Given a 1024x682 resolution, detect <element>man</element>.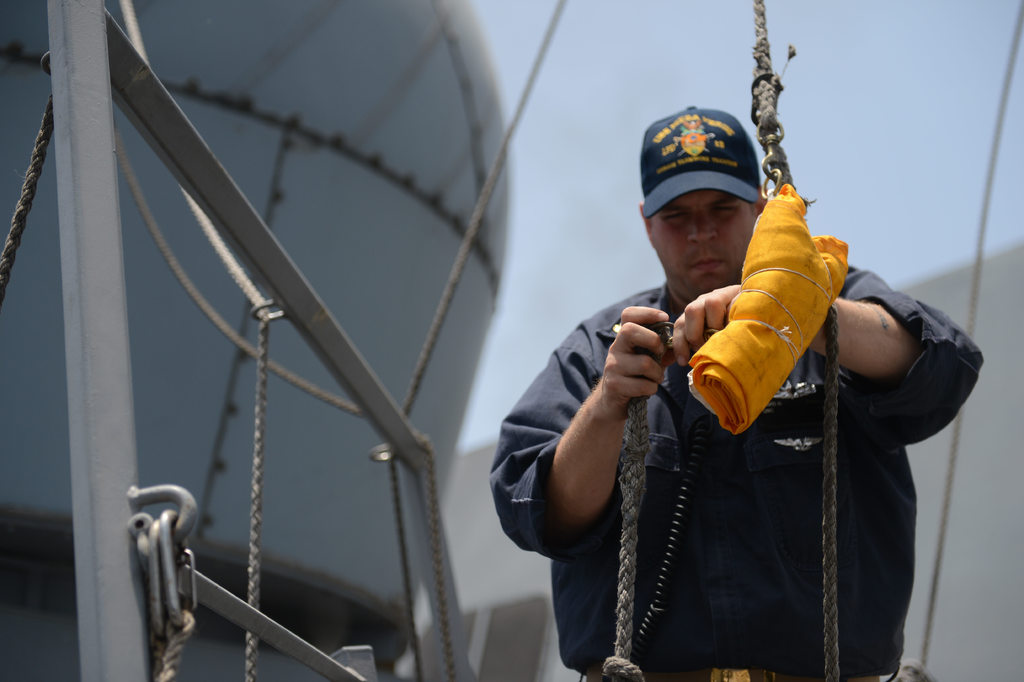
(485, 105, 986, 681).
